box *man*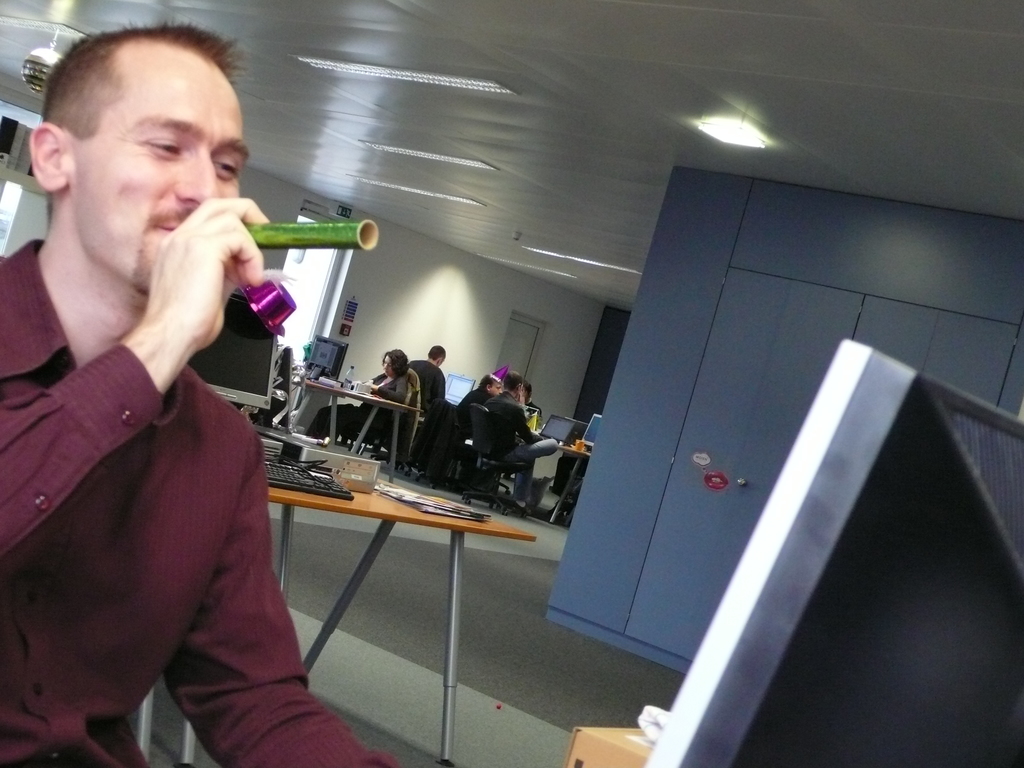
0, 17, 410, 767
